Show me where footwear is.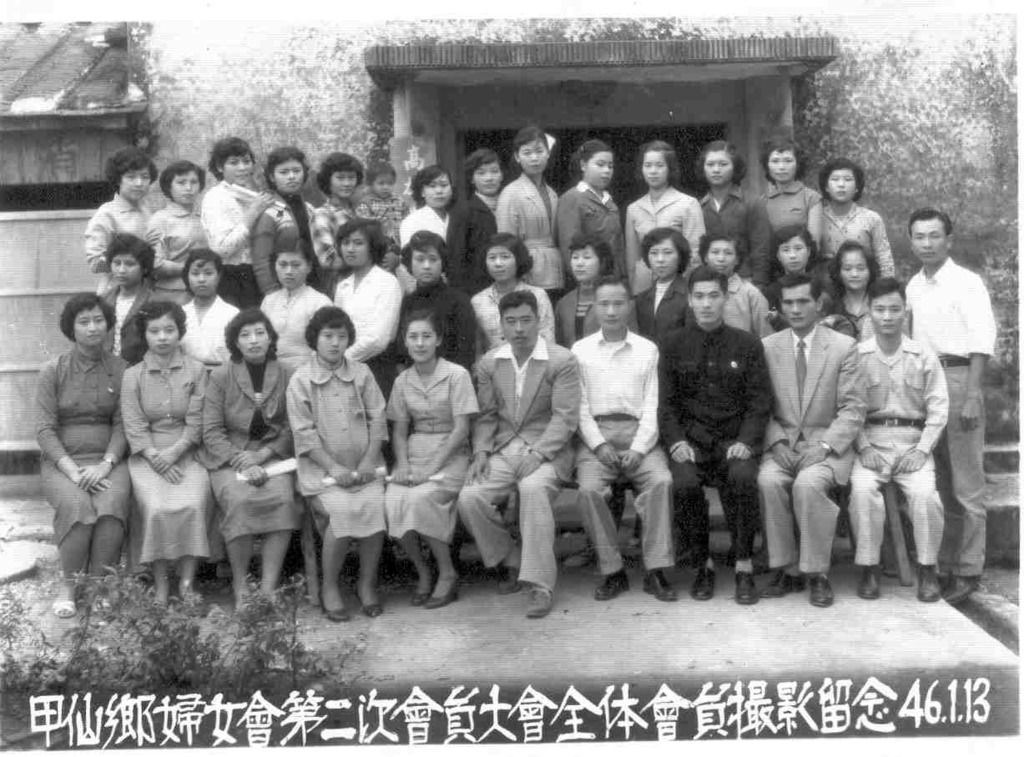
footwear is at locate(947, 574, 977, 598).
